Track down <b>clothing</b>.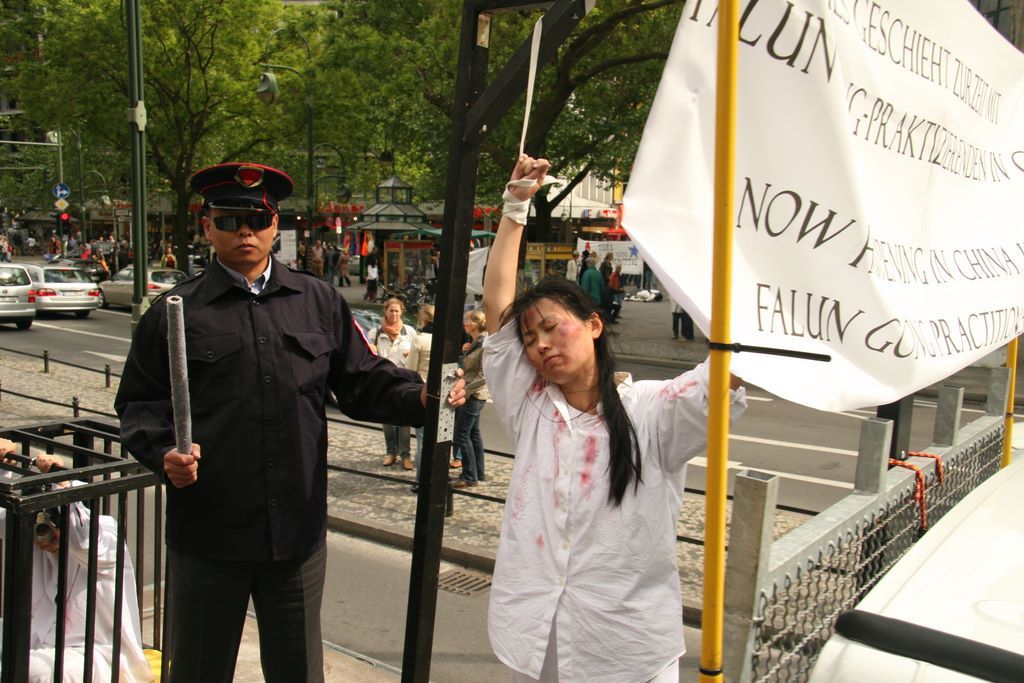
Tracked to bbox(466, 343, 716, 657).
